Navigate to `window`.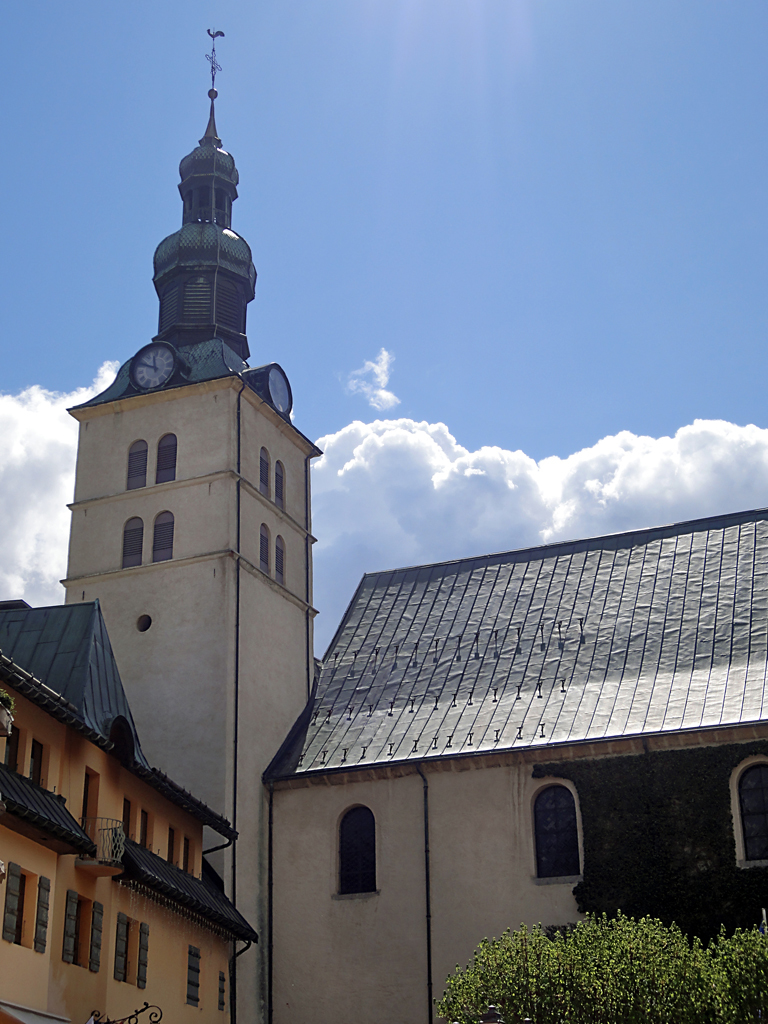
Navigation target: left=32, top=738, right=48, bottom=788.
